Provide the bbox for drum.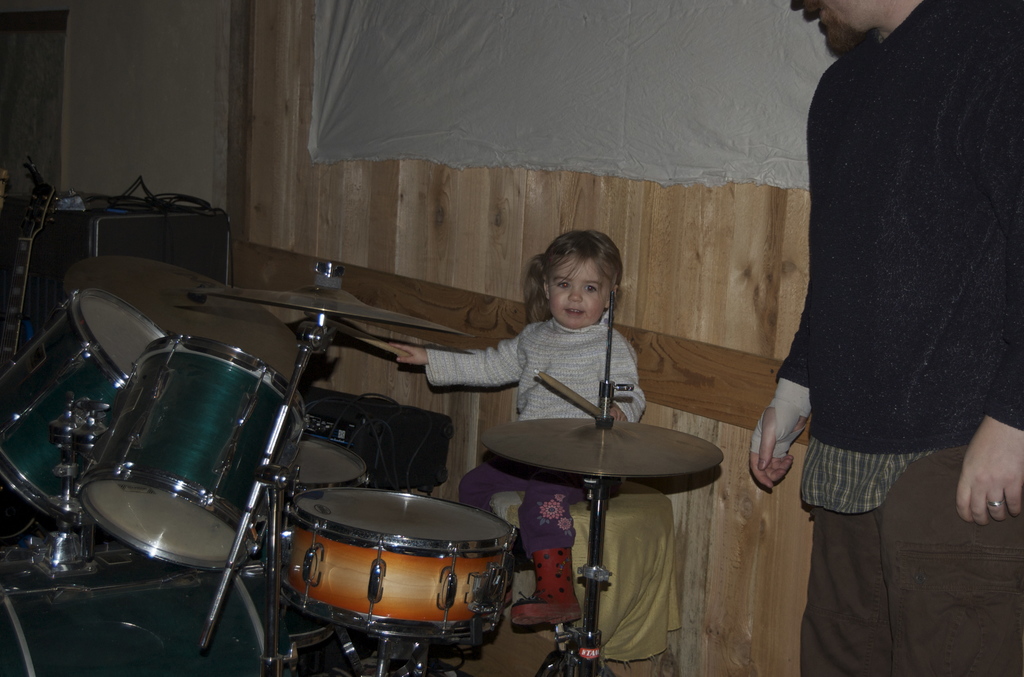
<region>286, 487, 524, 637</region>.
